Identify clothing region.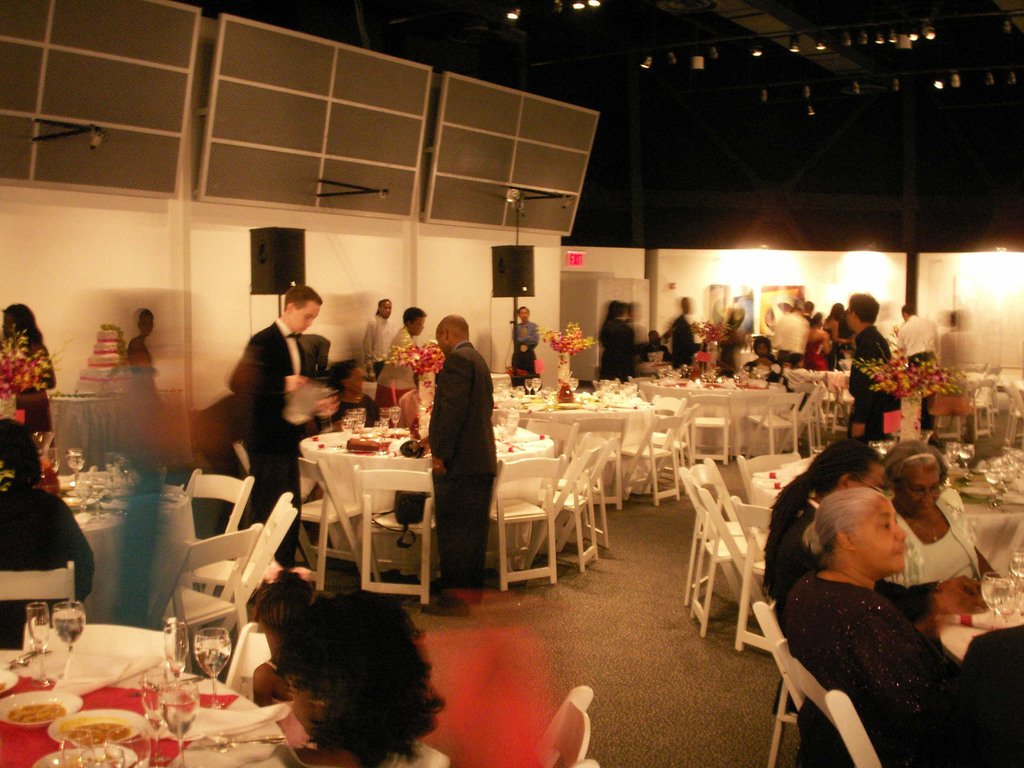
Region: l=0, t=483, r=94, b=660.
